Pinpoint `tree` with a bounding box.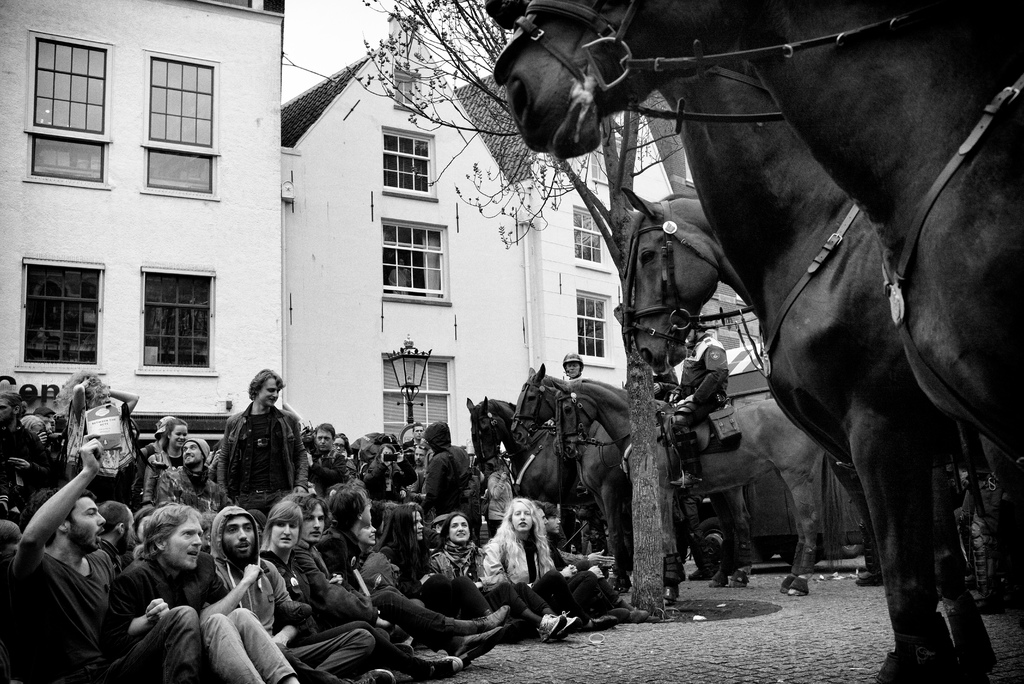
box(340, 1, 688, 619).
